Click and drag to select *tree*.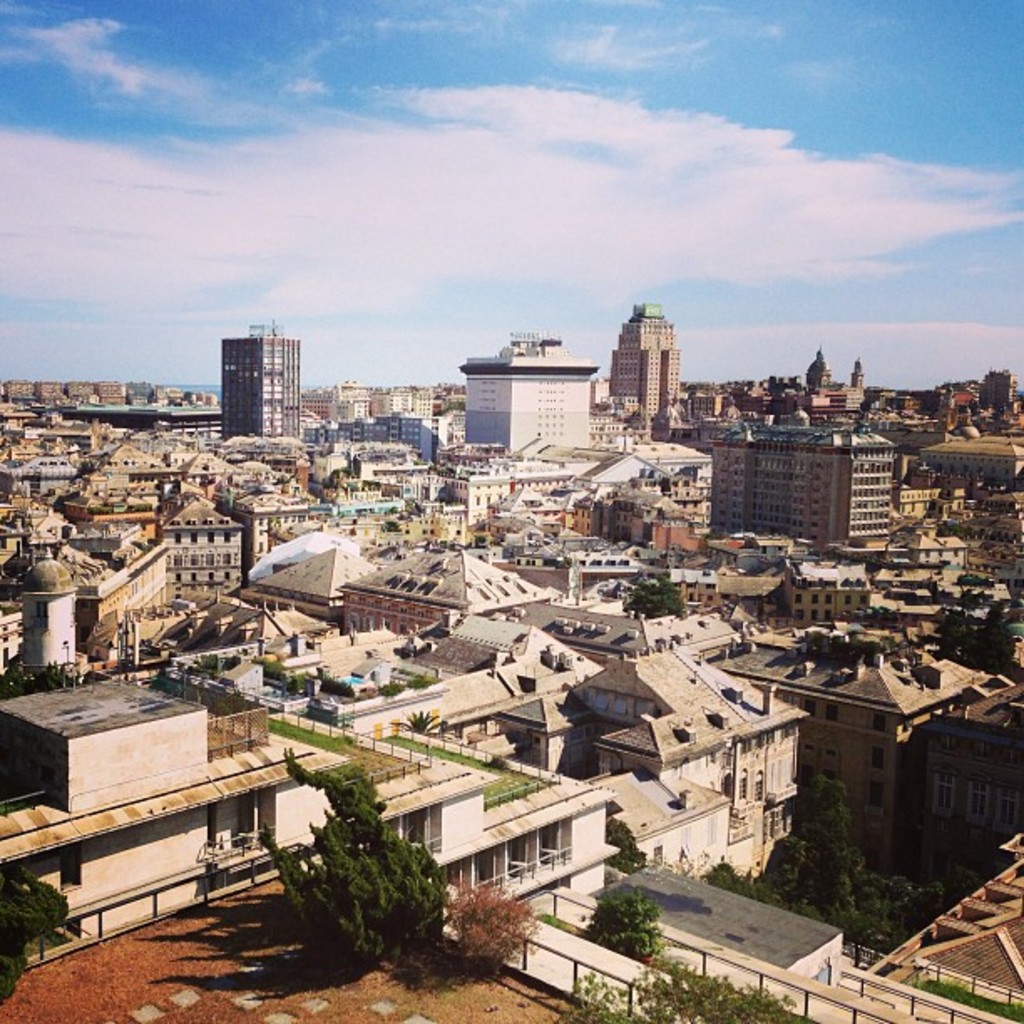
Selection: 279, 743, 388, 820.
